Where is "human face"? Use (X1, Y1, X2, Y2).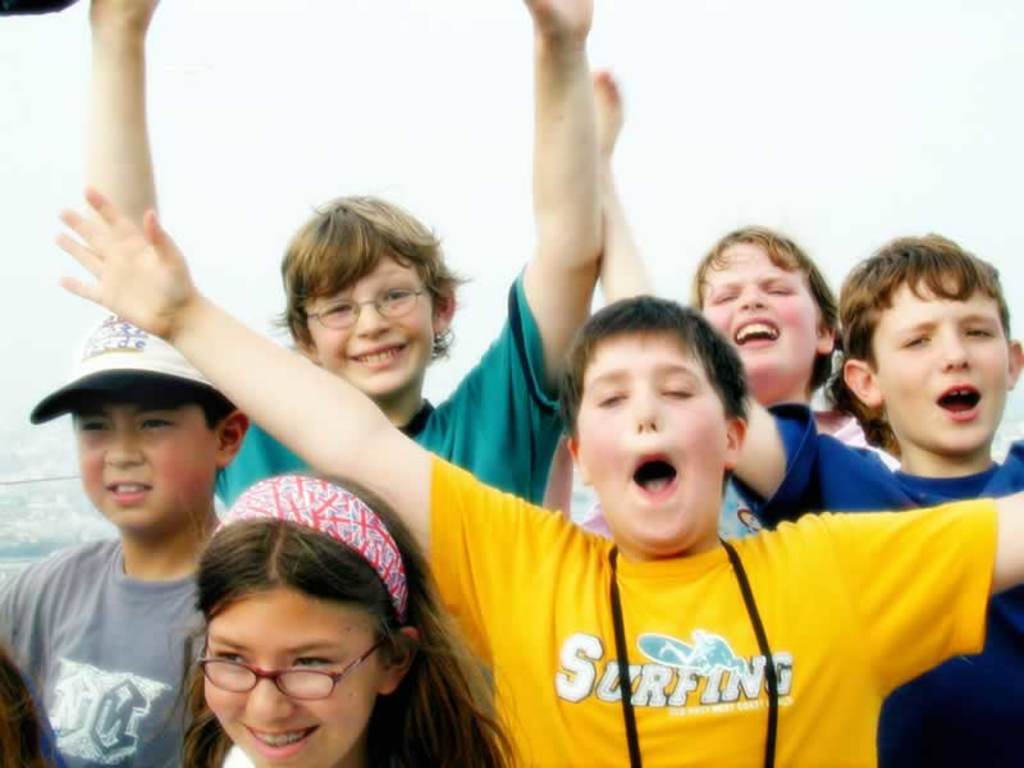
(72, 394, 219, 529).
